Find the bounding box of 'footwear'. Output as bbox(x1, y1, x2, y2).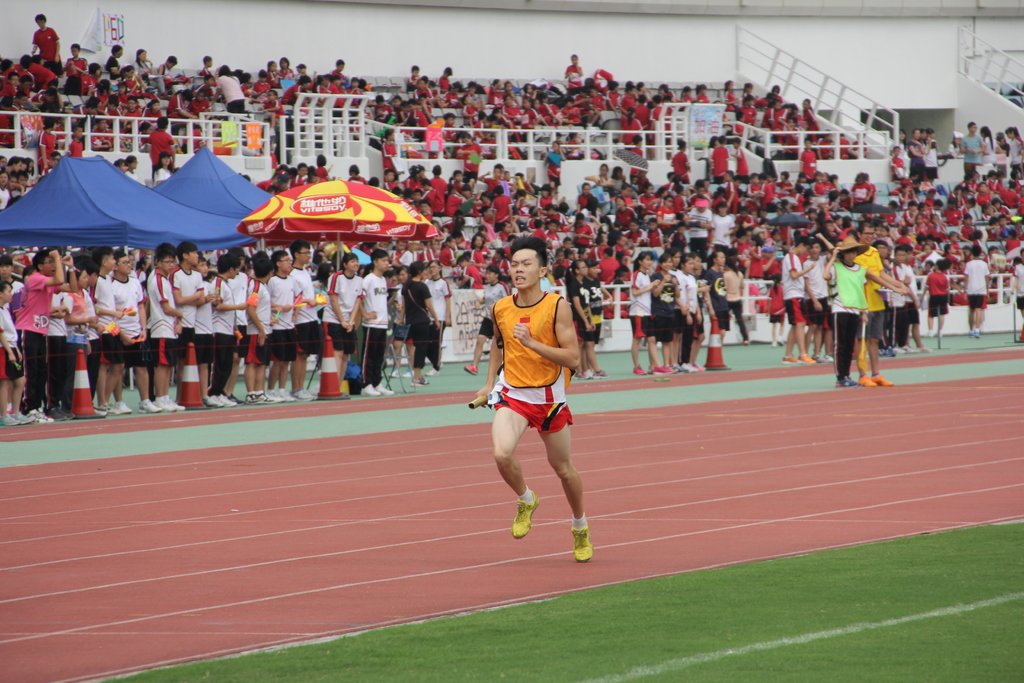
bbox(879, 345, 888, 357).
